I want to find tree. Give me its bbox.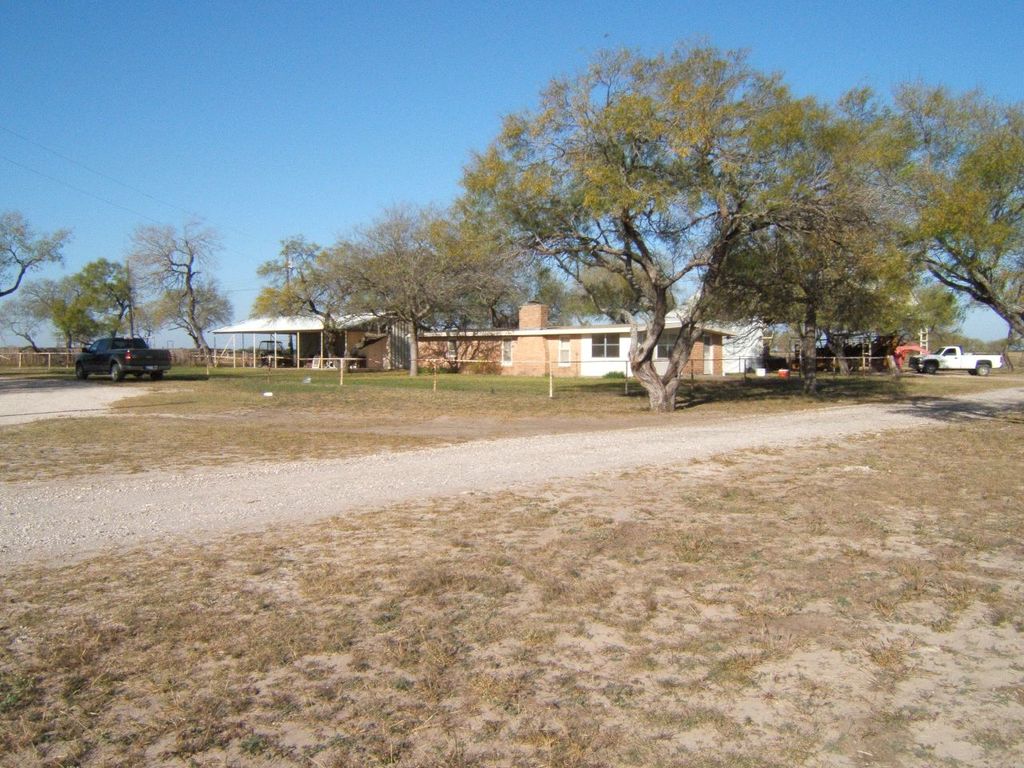
crop(447, 33, 893, 418).
